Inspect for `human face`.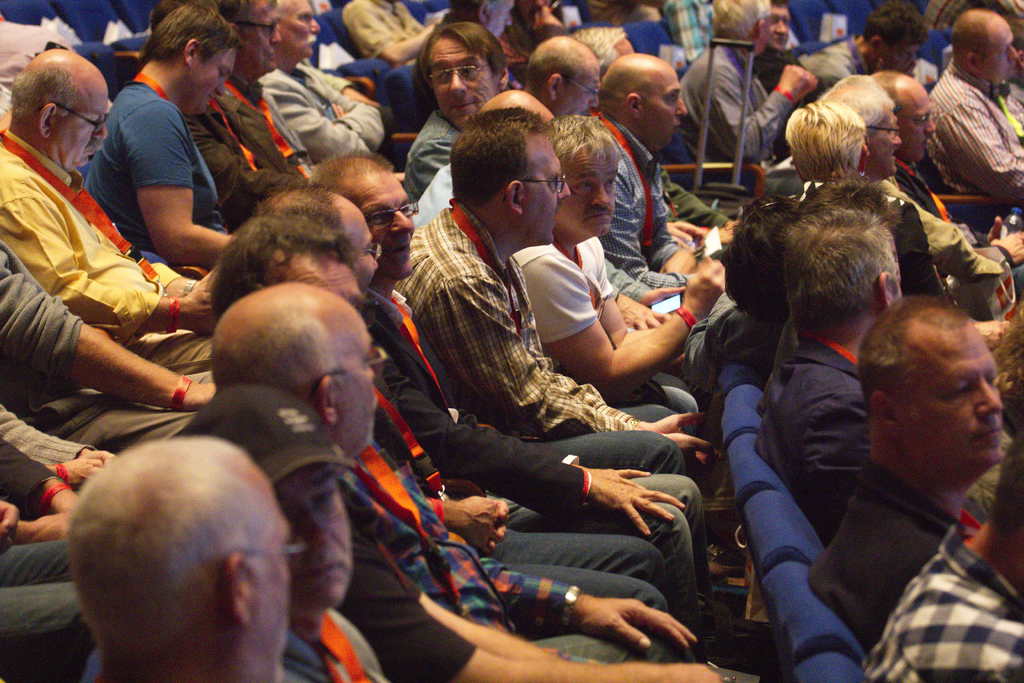
Inspection: bbox(234, 3, 277, 69).
